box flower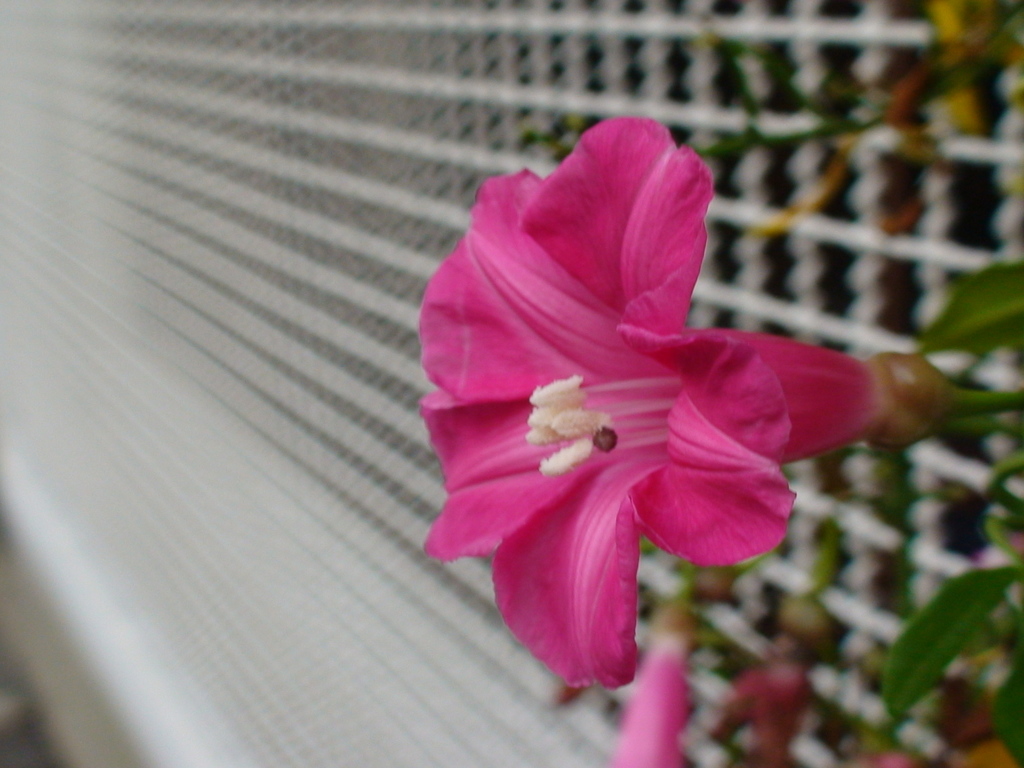
box=[604, 607, 694, 767]
